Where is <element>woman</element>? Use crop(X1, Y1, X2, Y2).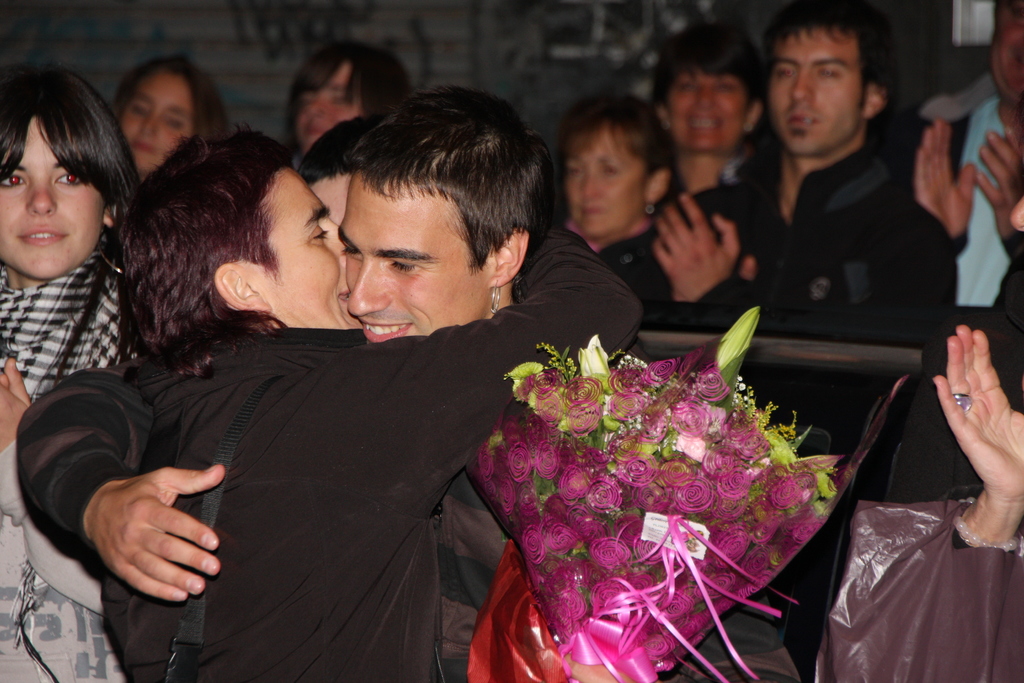
crop(648, 24, 759, 194).
